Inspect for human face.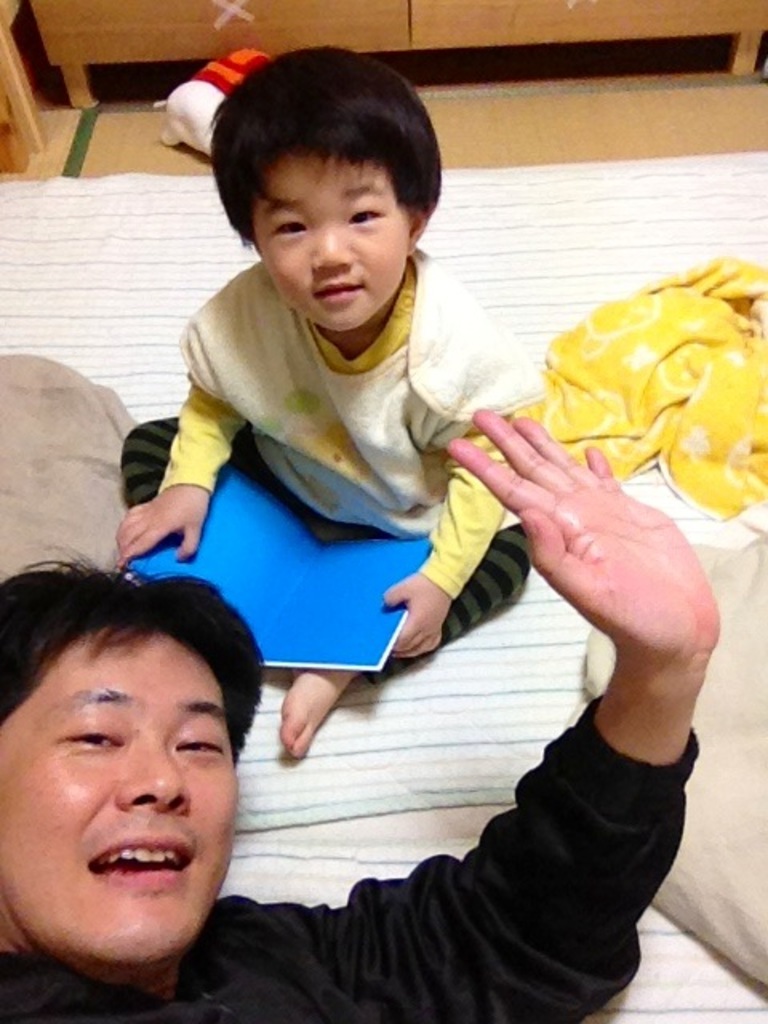
Inspection: l=245, t=144, r=410, b=326.
